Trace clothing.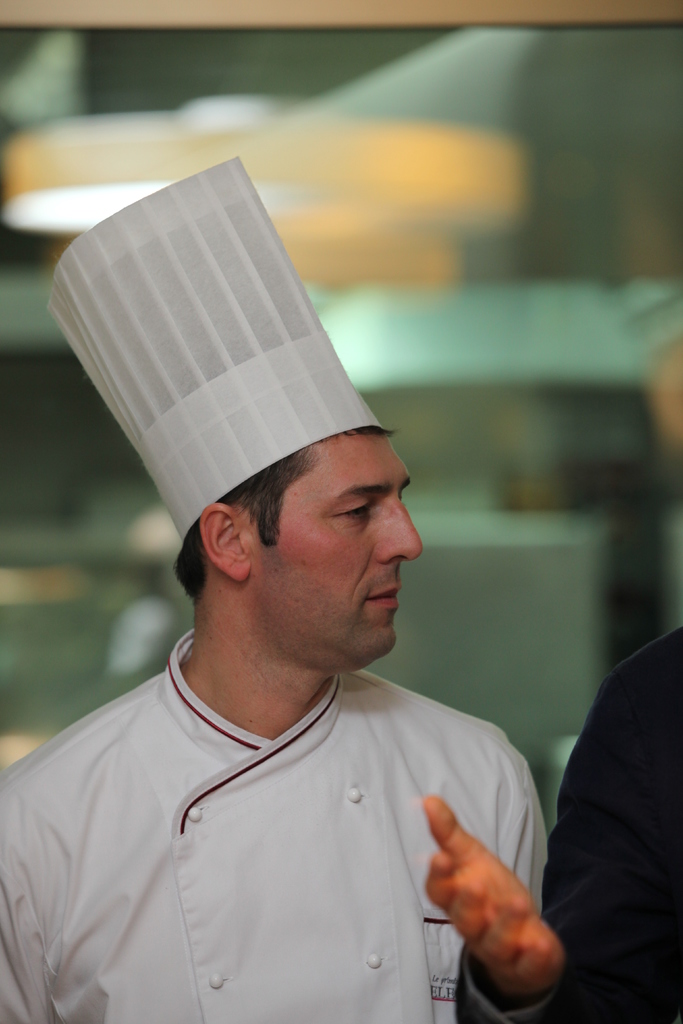
Traced to Rect(451, 623, 682, 1023).
